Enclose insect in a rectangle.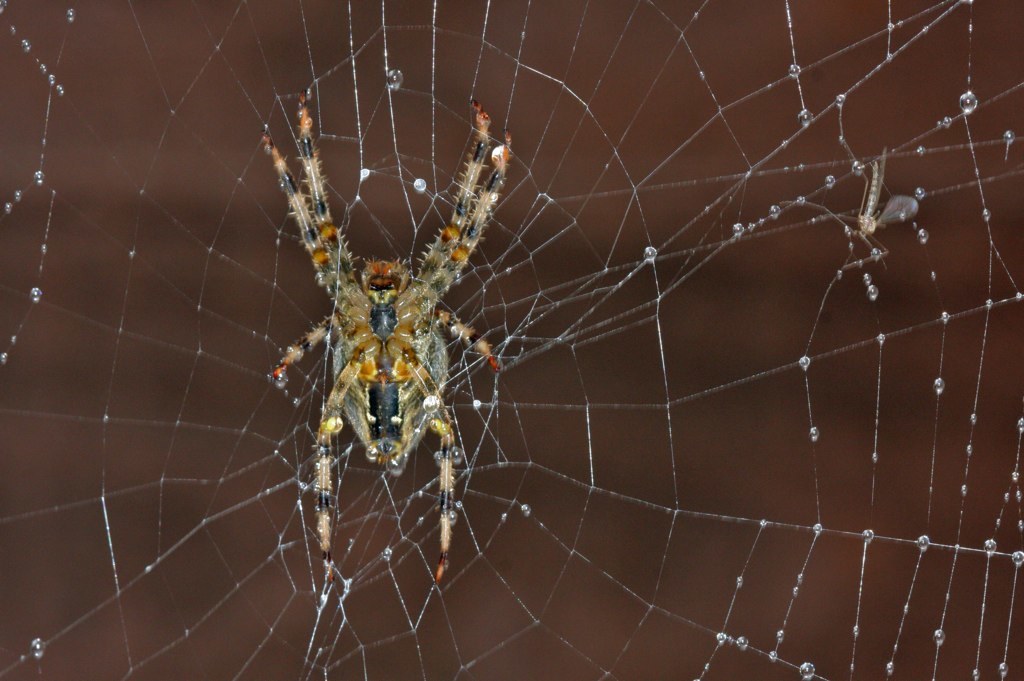
<bbox>259, 90, 515, 581</bbox>.
